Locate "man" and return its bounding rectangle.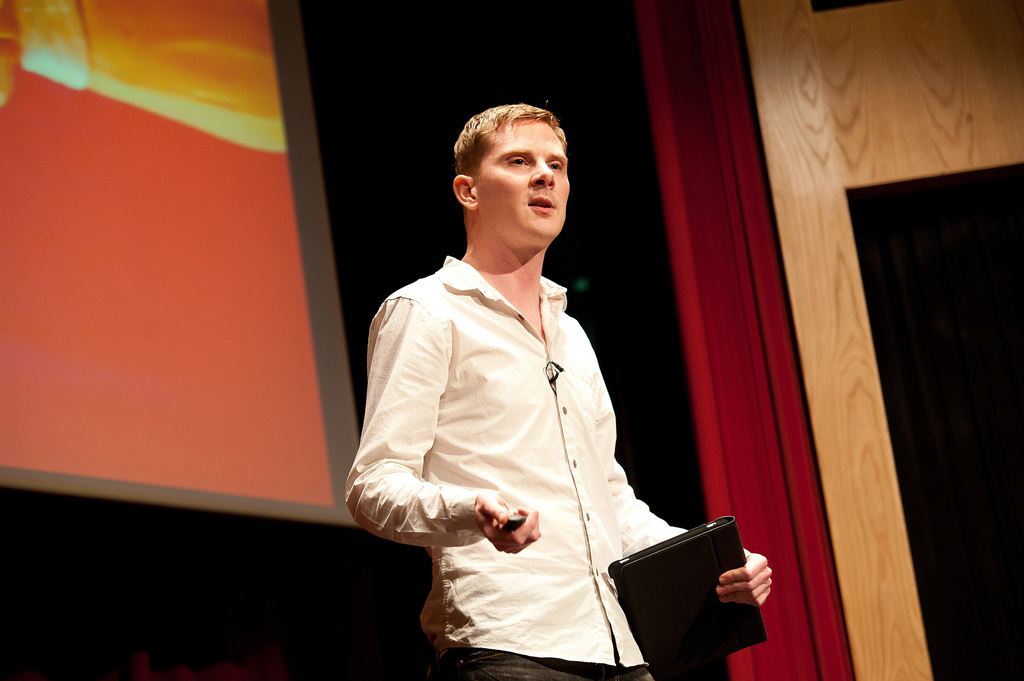
box(358, 96, 732, 662).
